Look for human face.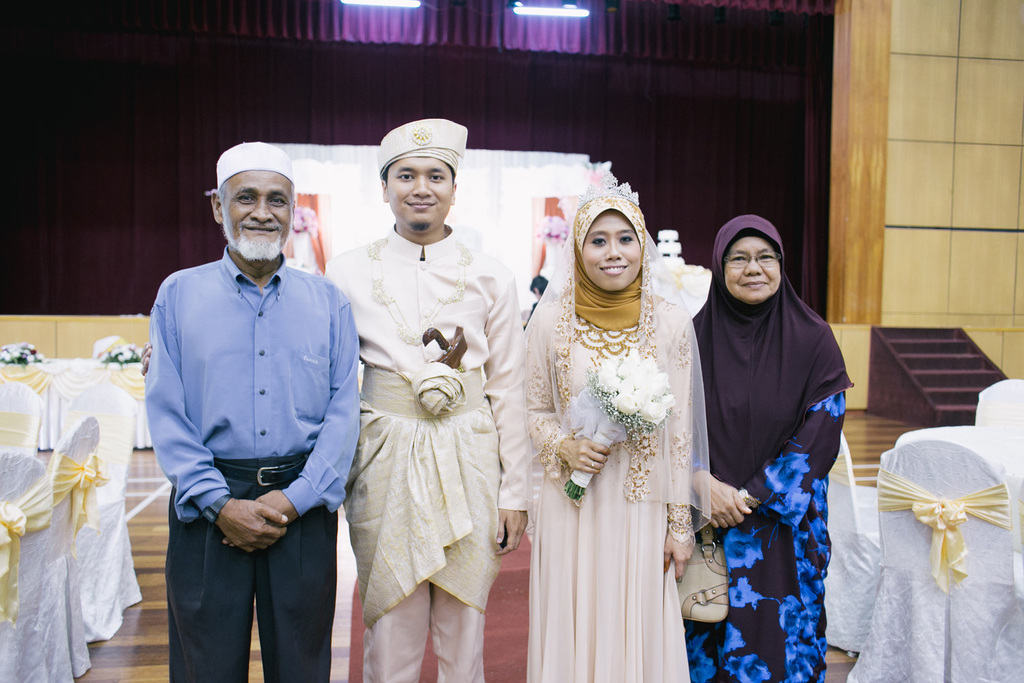
Found: (left=577, top=209, right=642, bottom=288).
